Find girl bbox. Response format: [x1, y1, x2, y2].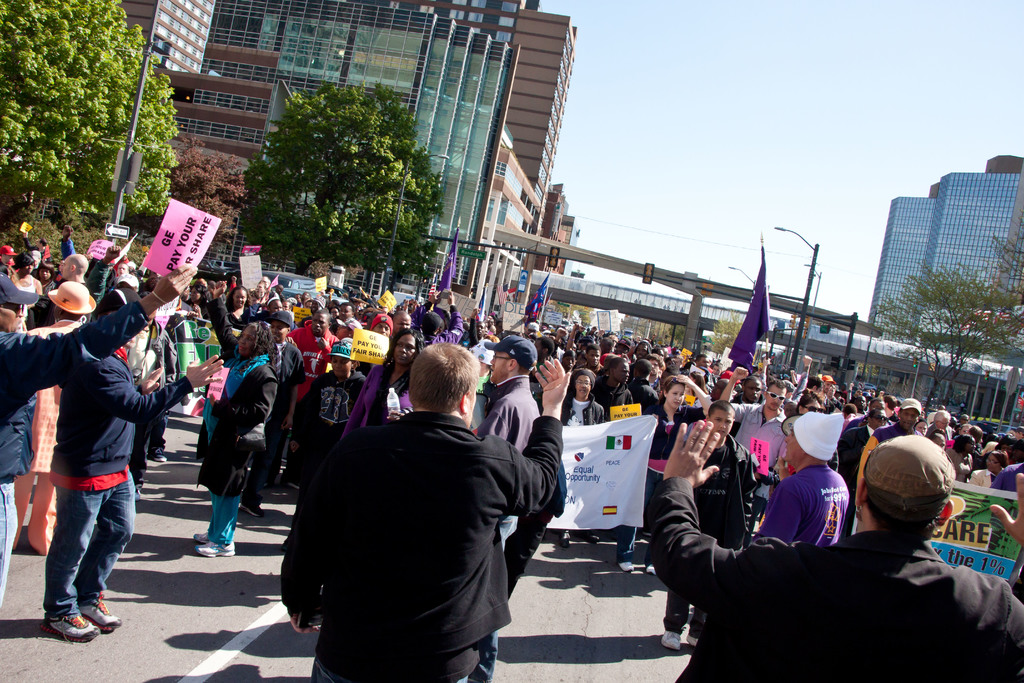
[617, 374, 713, 575].
